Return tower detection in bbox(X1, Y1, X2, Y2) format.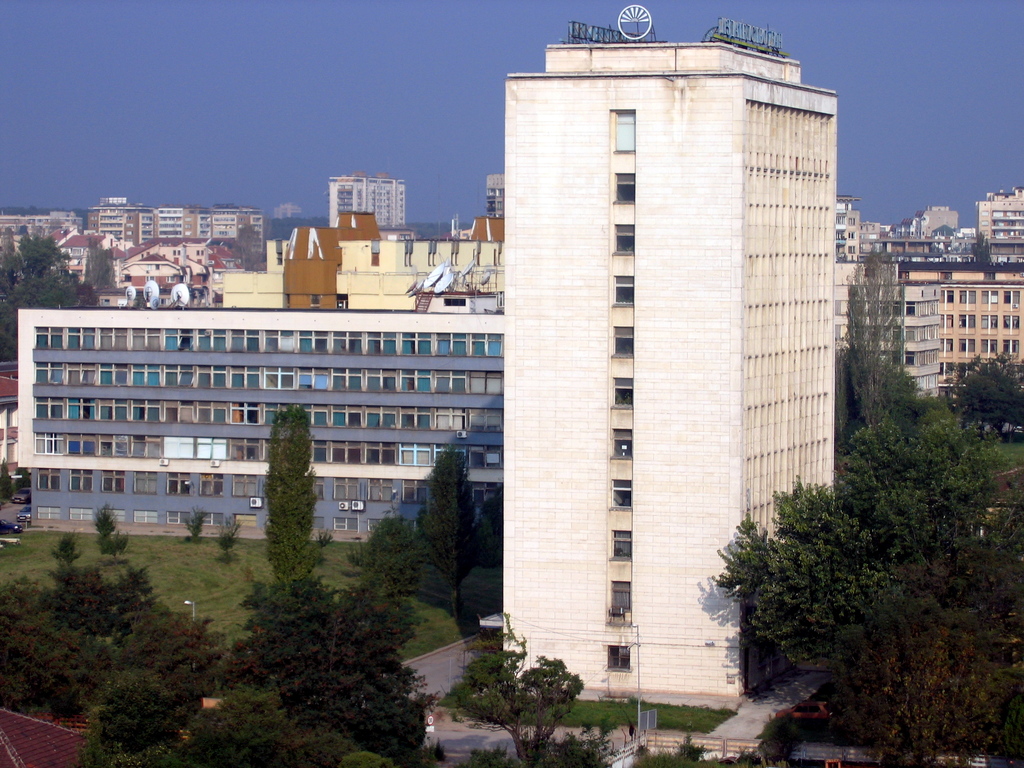
bbox(330, 178, 408, 223).
